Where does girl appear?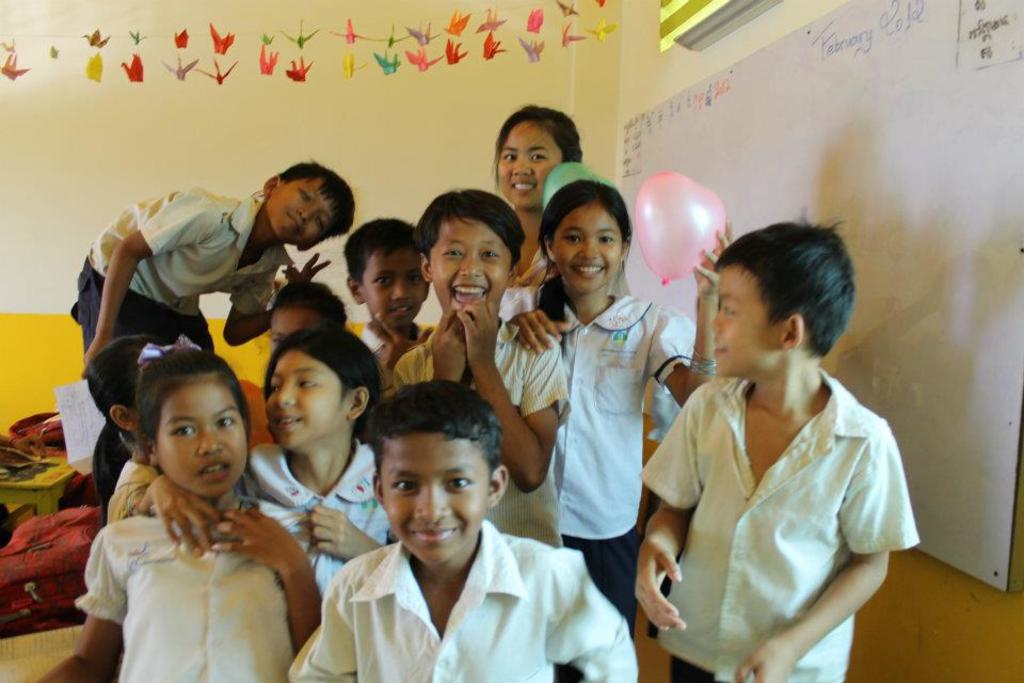
Appears at [489,101,581,287].
